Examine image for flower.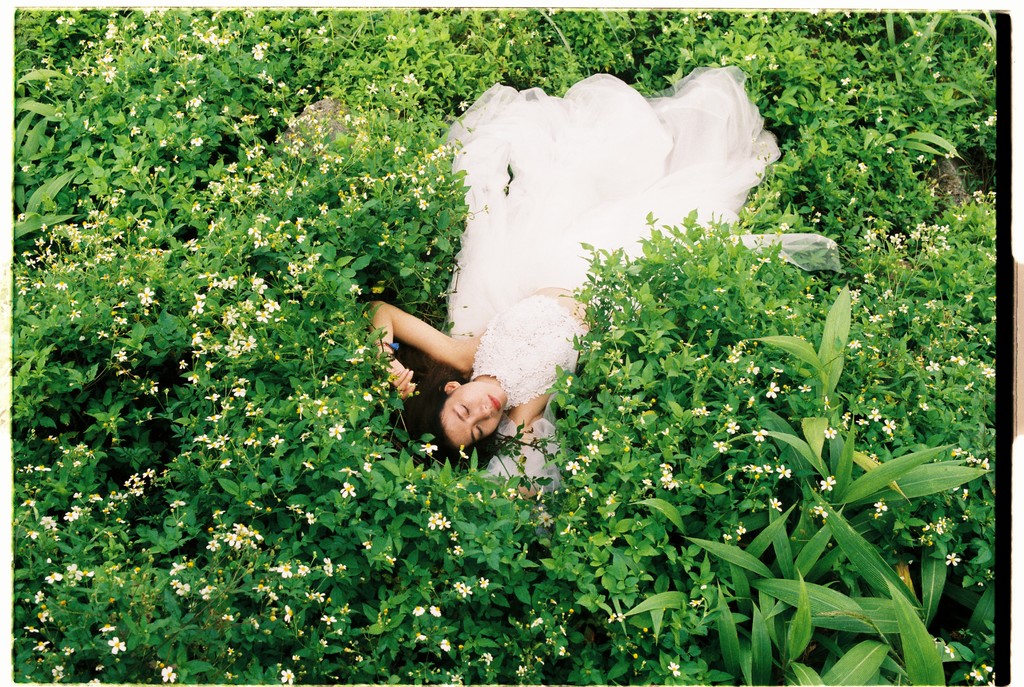
Examination result: x1=769, y1=386, x2=778, y2=405.
